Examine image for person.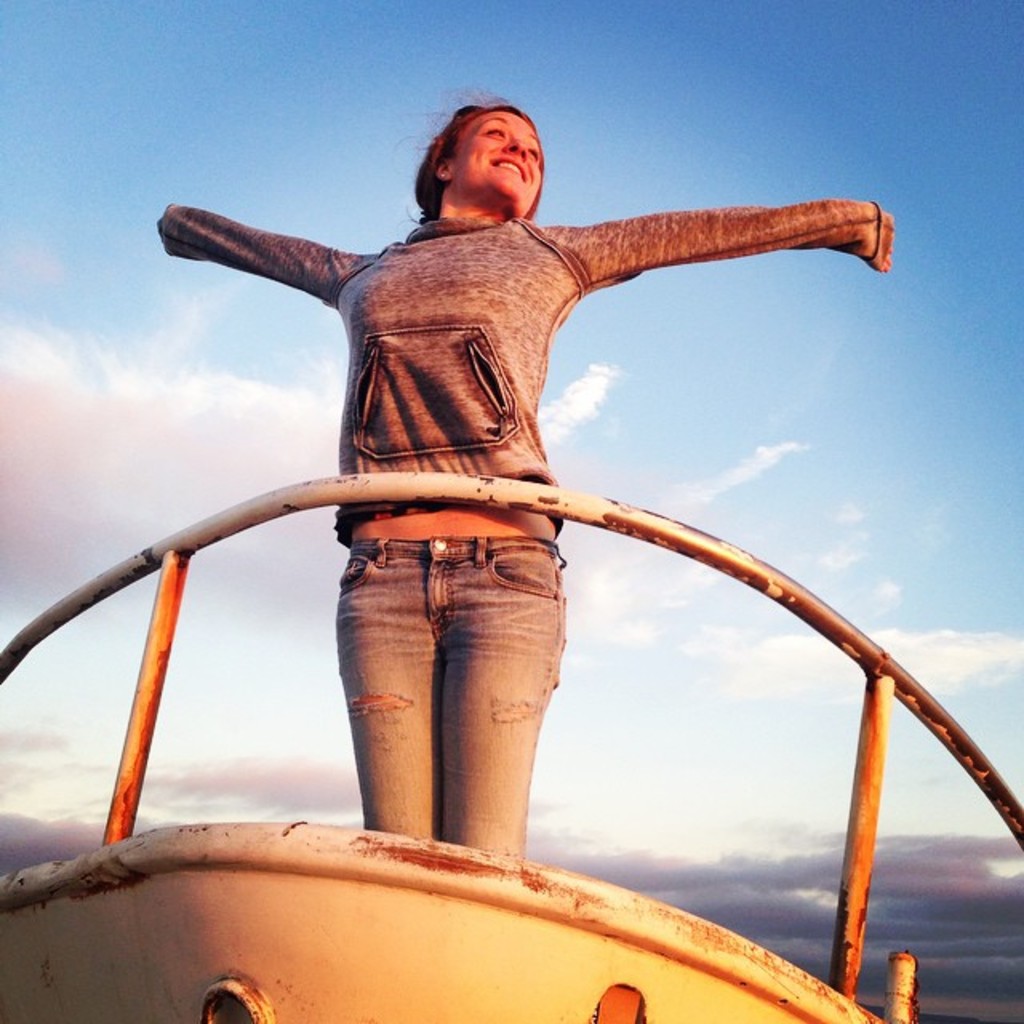
Examination result: crop(139, 78, 898, 934).
